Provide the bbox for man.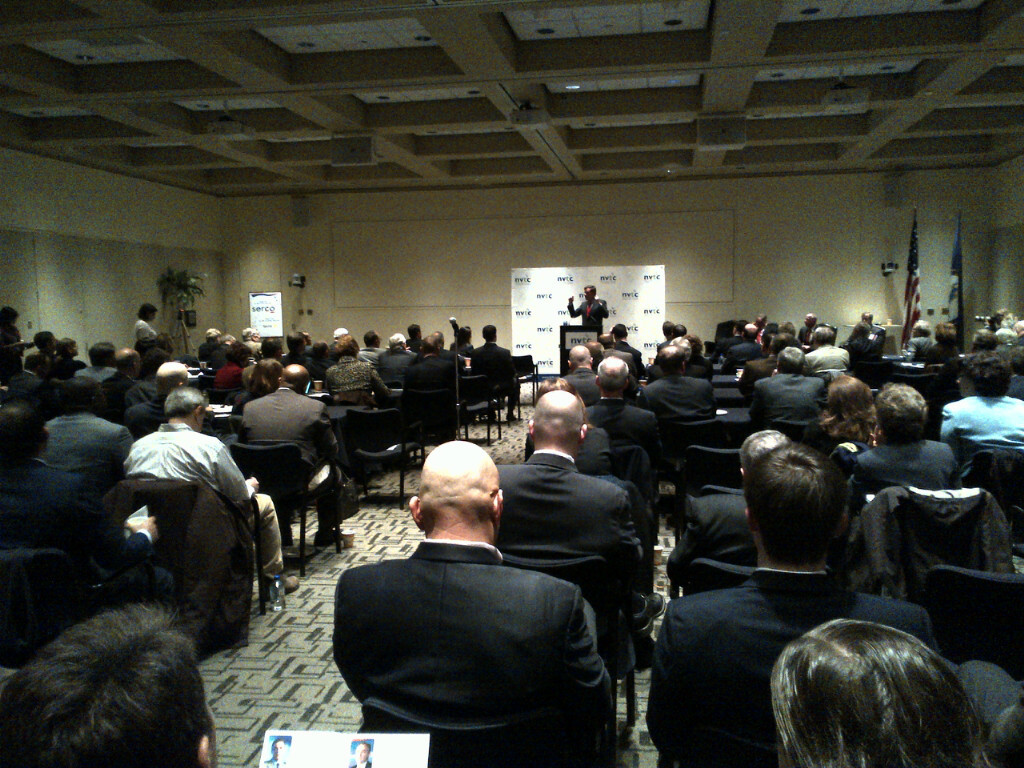
detection(111, 344, 140, 396).
